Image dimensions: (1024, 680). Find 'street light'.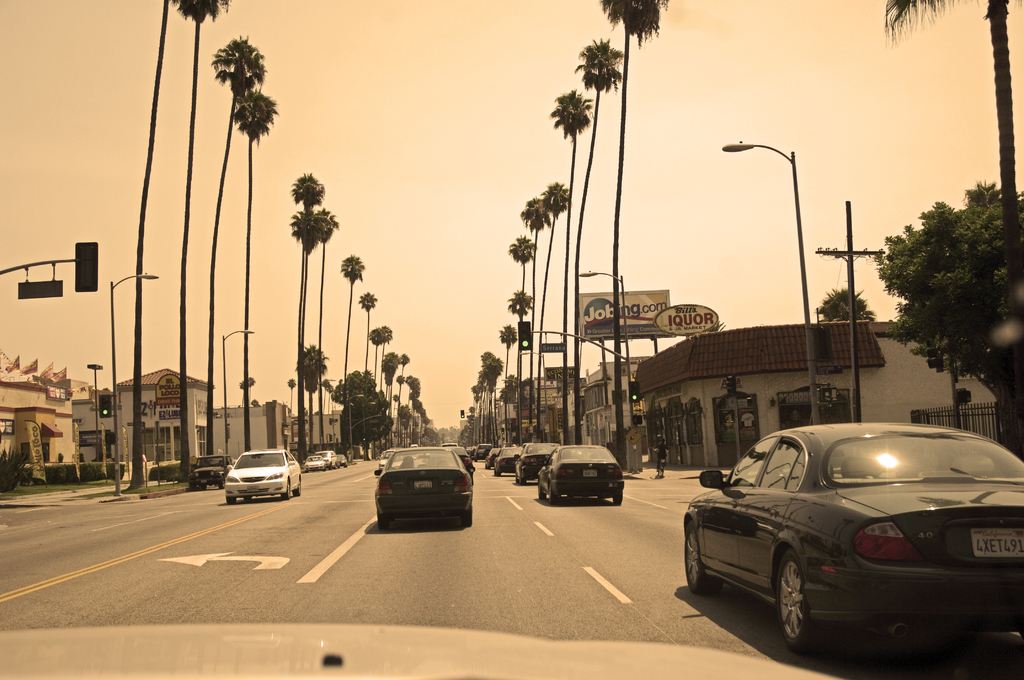
select_region(323, 378, 336, 449).
